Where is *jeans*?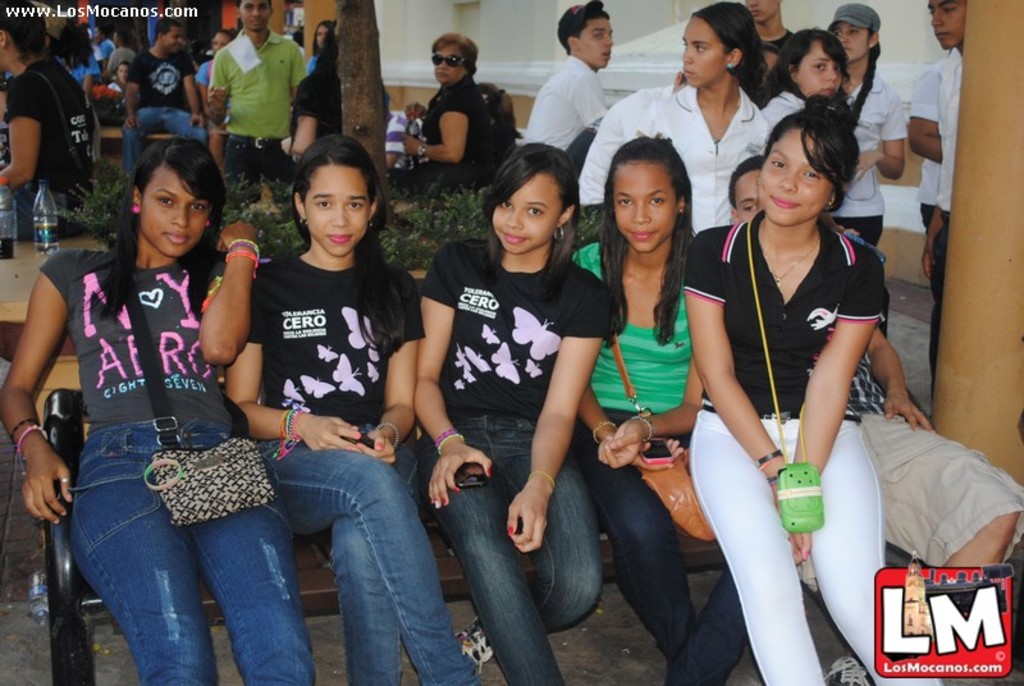
bbox=[399, 163, 479, 192].
